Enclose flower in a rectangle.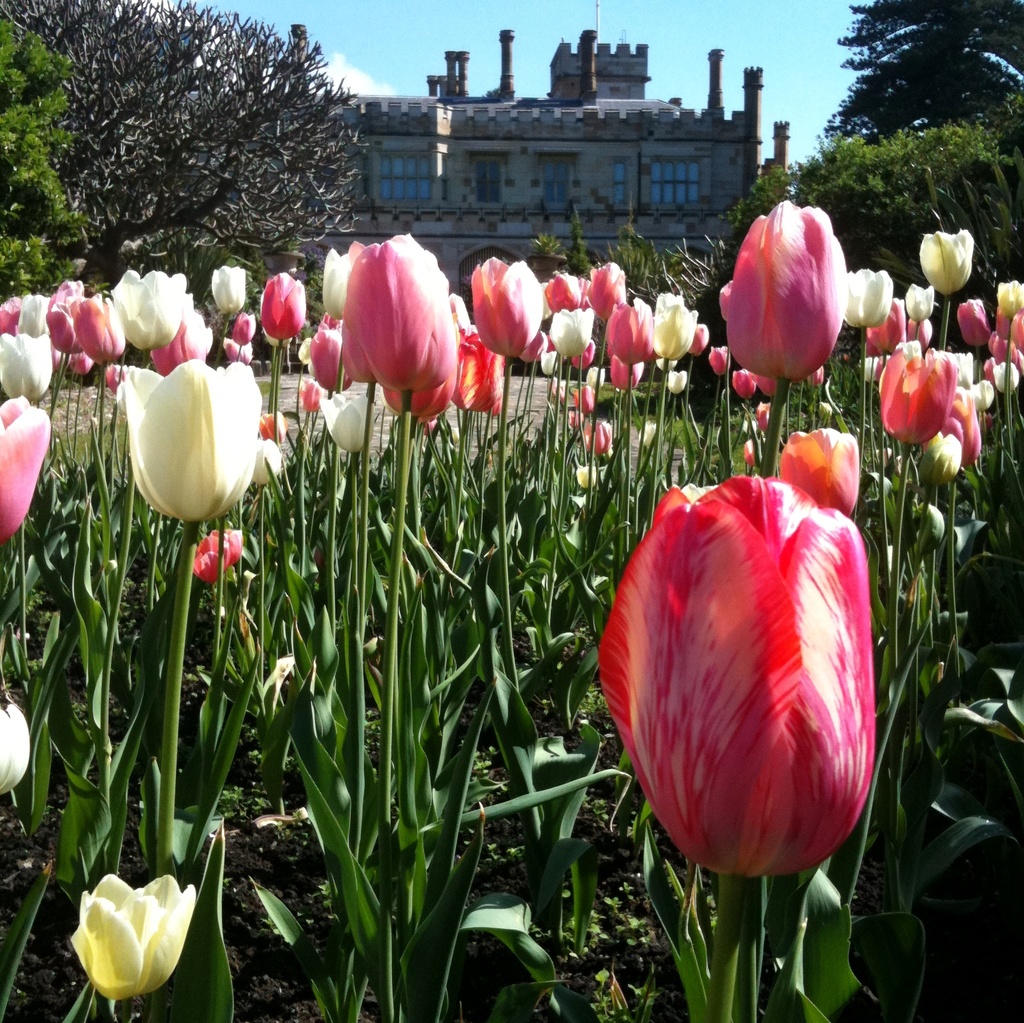
(x1=574, y1=417, x2=620, y2=446).
